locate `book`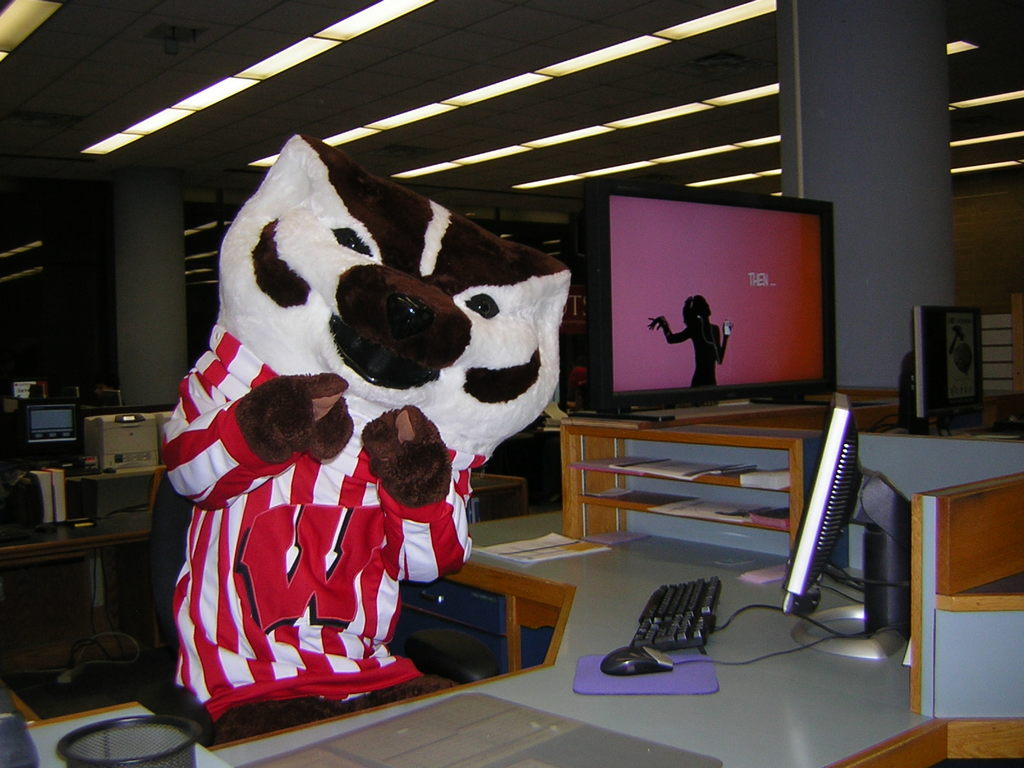
bbox=(578, 483, 694, 508)
